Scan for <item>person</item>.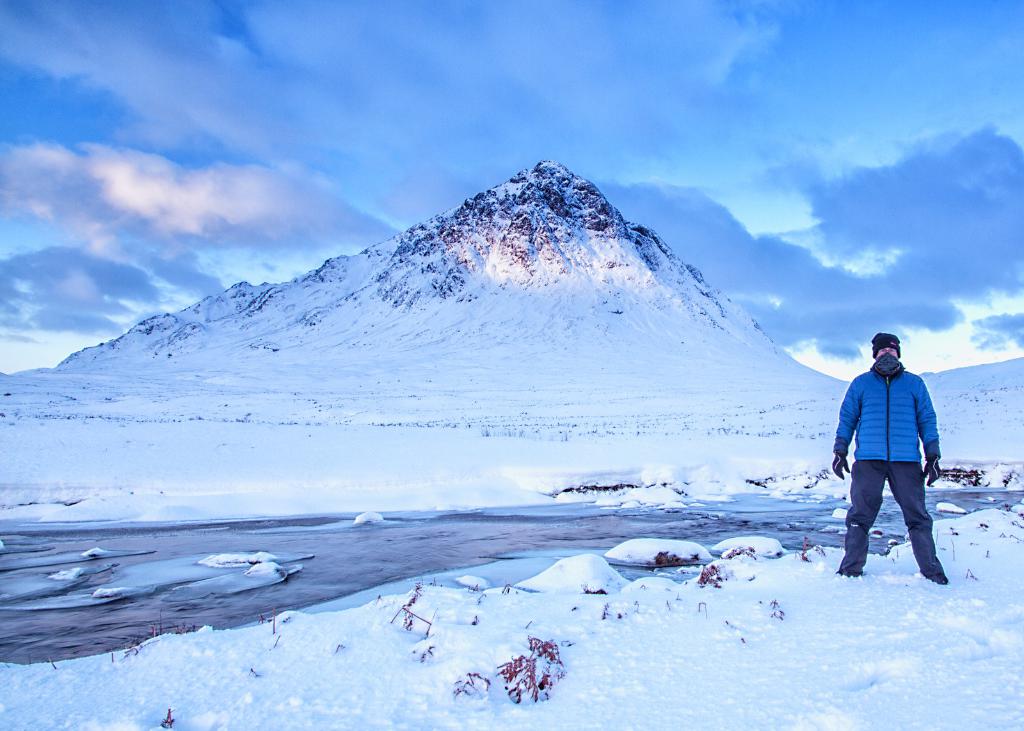
Scan result: detection(824, 332, 948, 583).
